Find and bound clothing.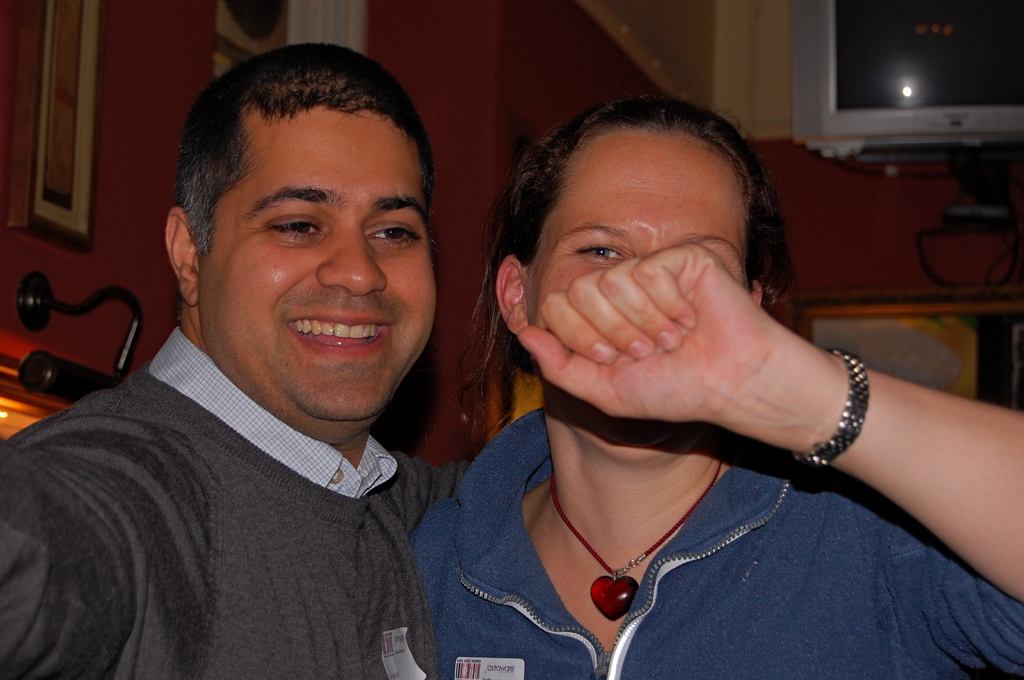
Bound: x1=414 y1=401 x2=1023 y2=677.
